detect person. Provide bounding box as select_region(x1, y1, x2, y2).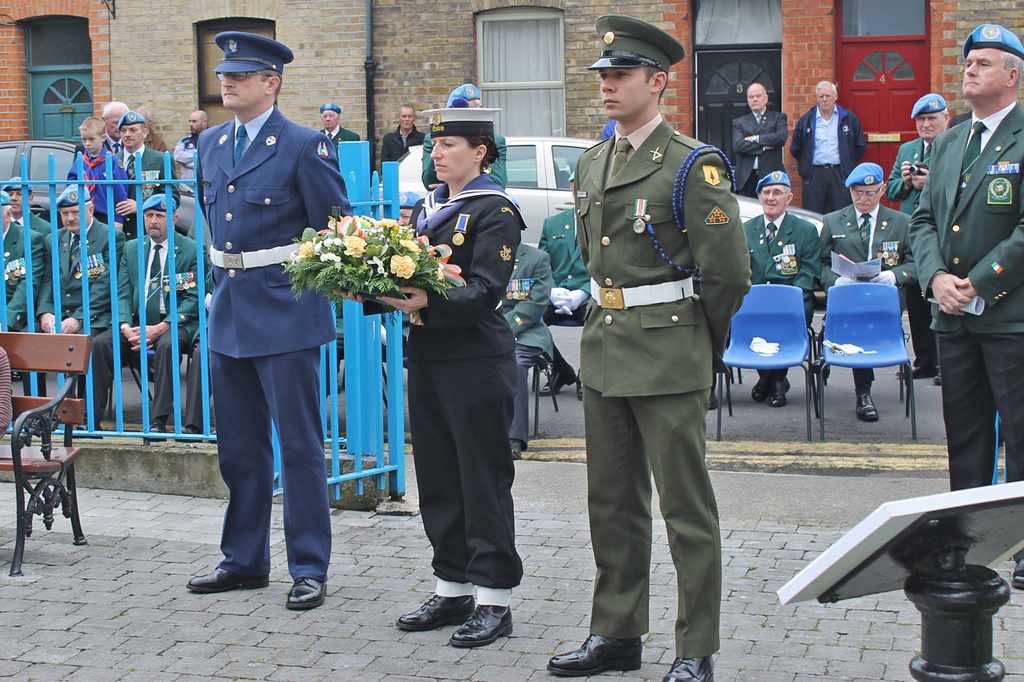
select_region(174, 25, 360, 612).
